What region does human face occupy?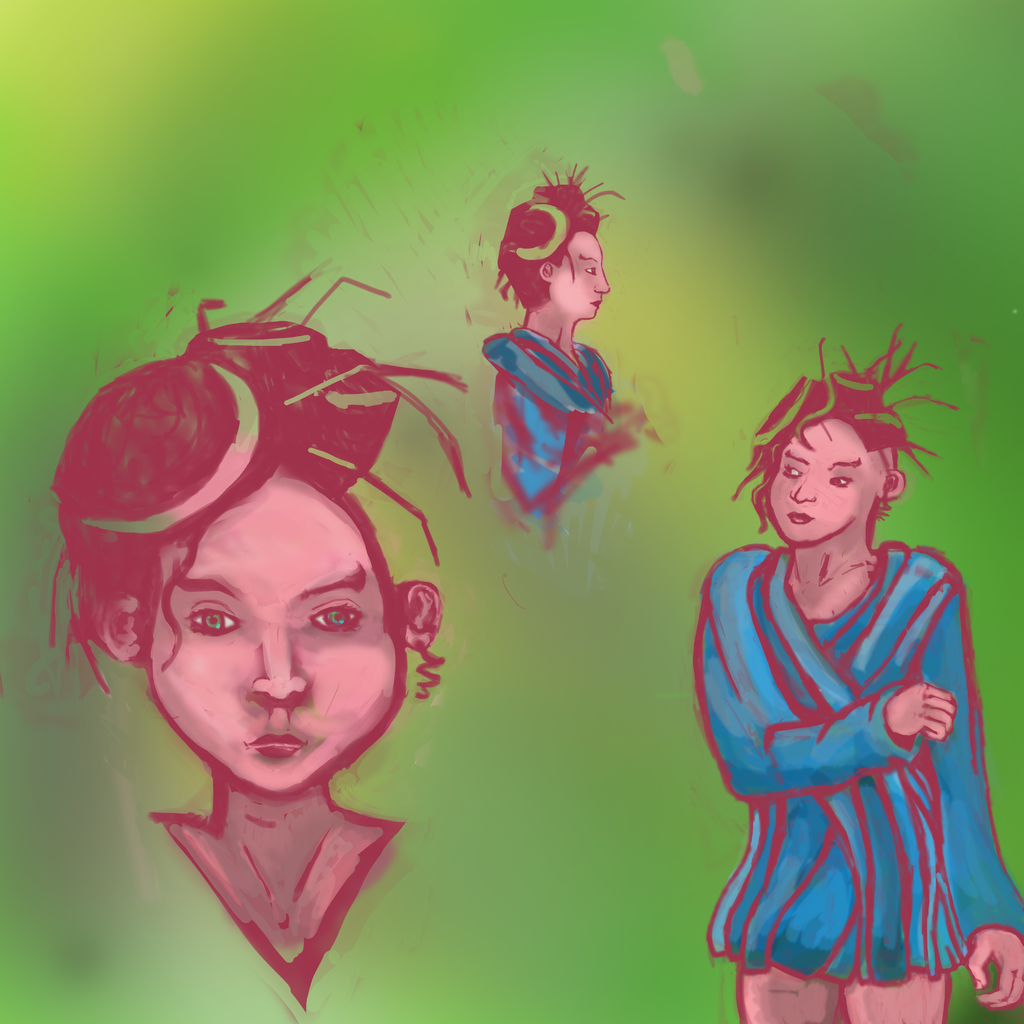
select_region(552, 221, 612, 318).
